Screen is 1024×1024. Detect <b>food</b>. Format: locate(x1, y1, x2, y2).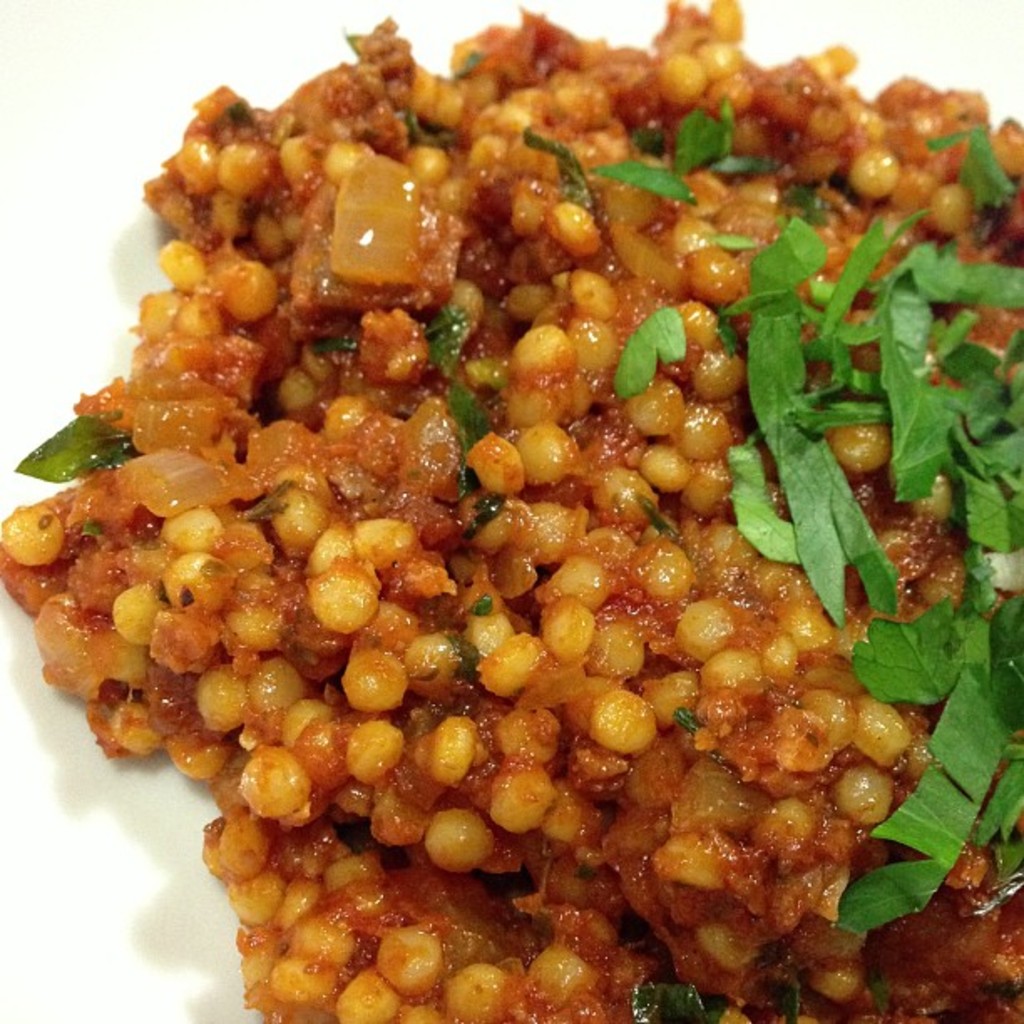
locate(0, 8, 1022, 1022).
